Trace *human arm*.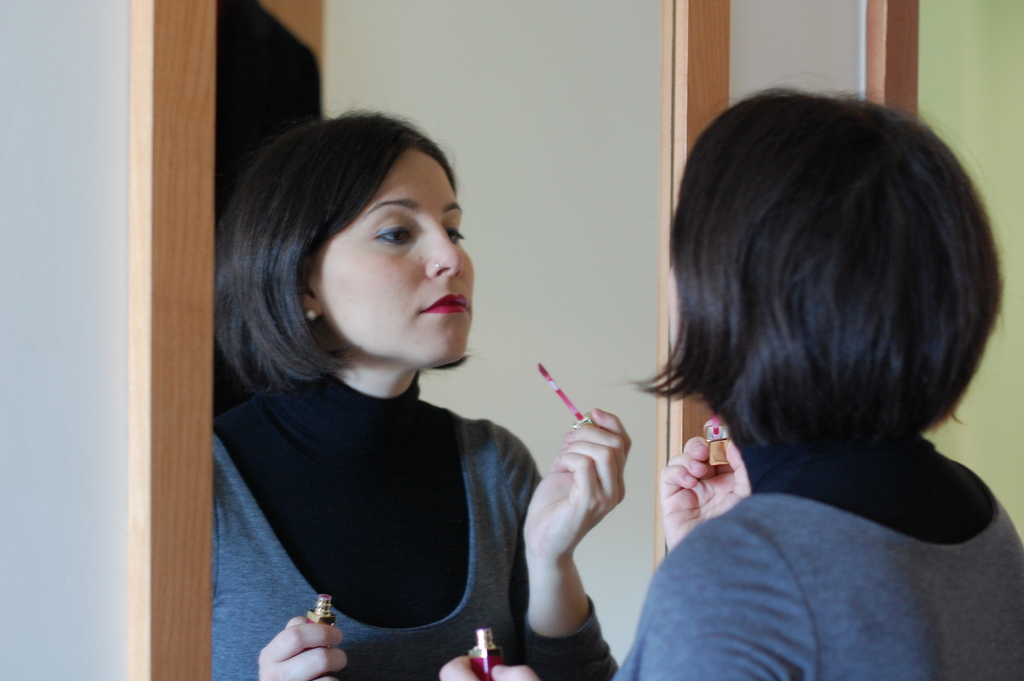
Traced to BBox(500, 398, 619, 675).
